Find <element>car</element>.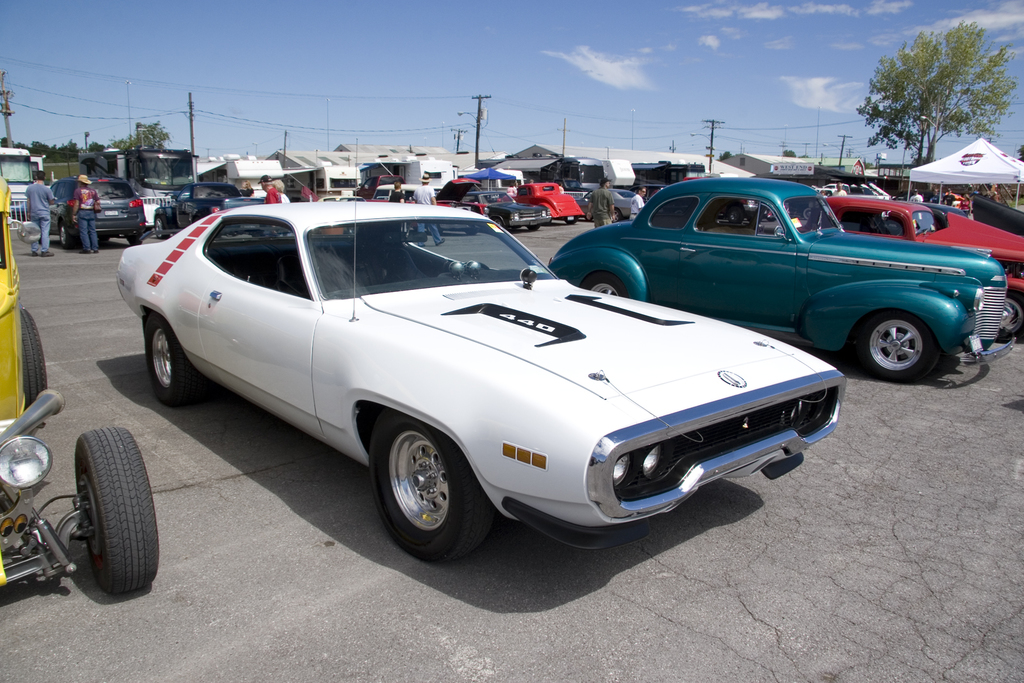
pyautogui.locateOnScreen(819, 189, 1023, 317).
